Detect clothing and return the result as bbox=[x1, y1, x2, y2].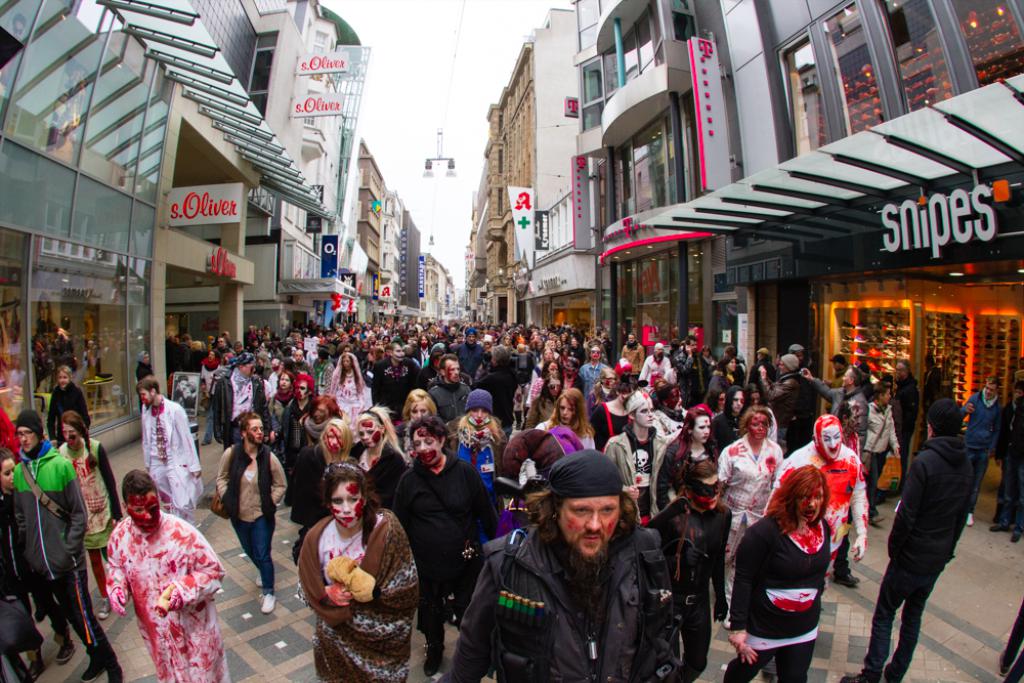
bbox=[959, 388, 1004, 511].
